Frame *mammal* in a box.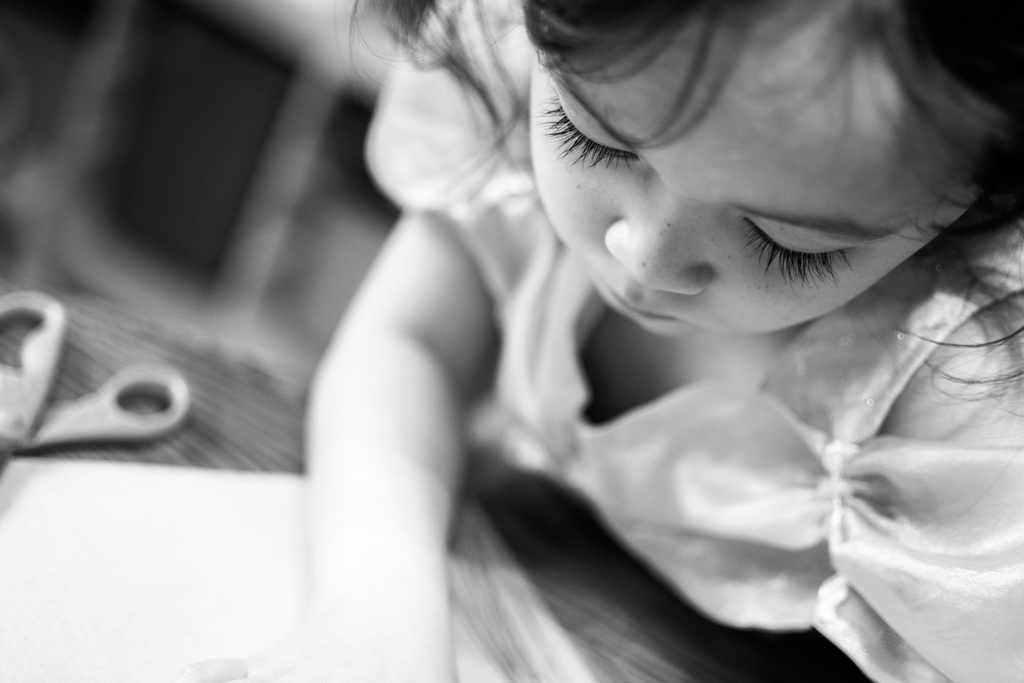
[x1=196, y1=0, x2=1023, y2=657].
